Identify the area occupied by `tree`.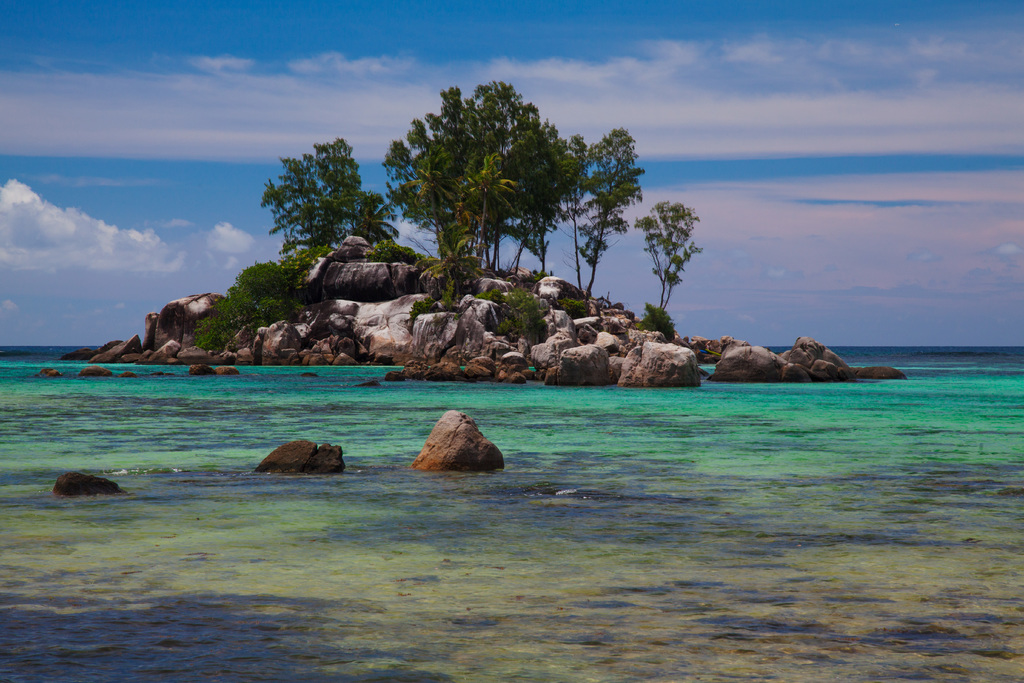
Area: l=629, t=205, r=701, b=314.
